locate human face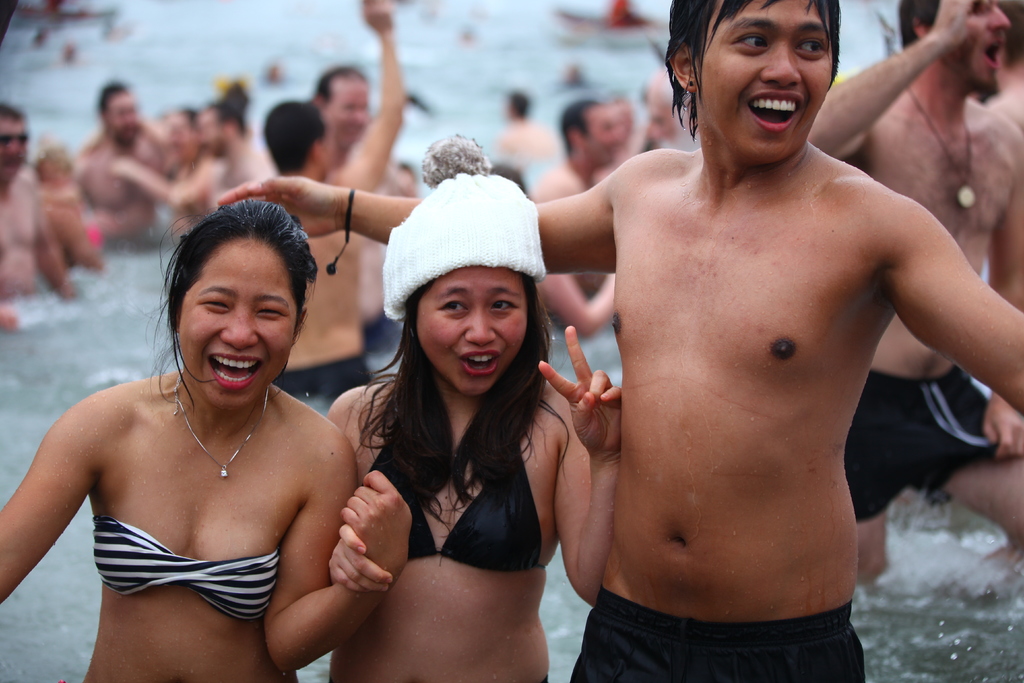
<region>699, 0, 830, 164</region>
